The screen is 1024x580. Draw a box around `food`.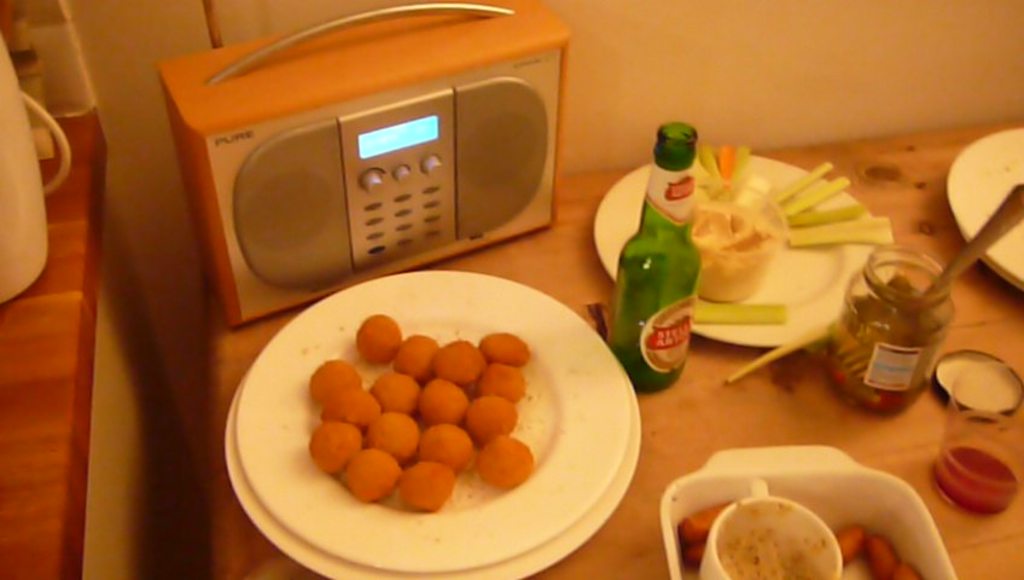
crop(784, 174, 851, 220).
